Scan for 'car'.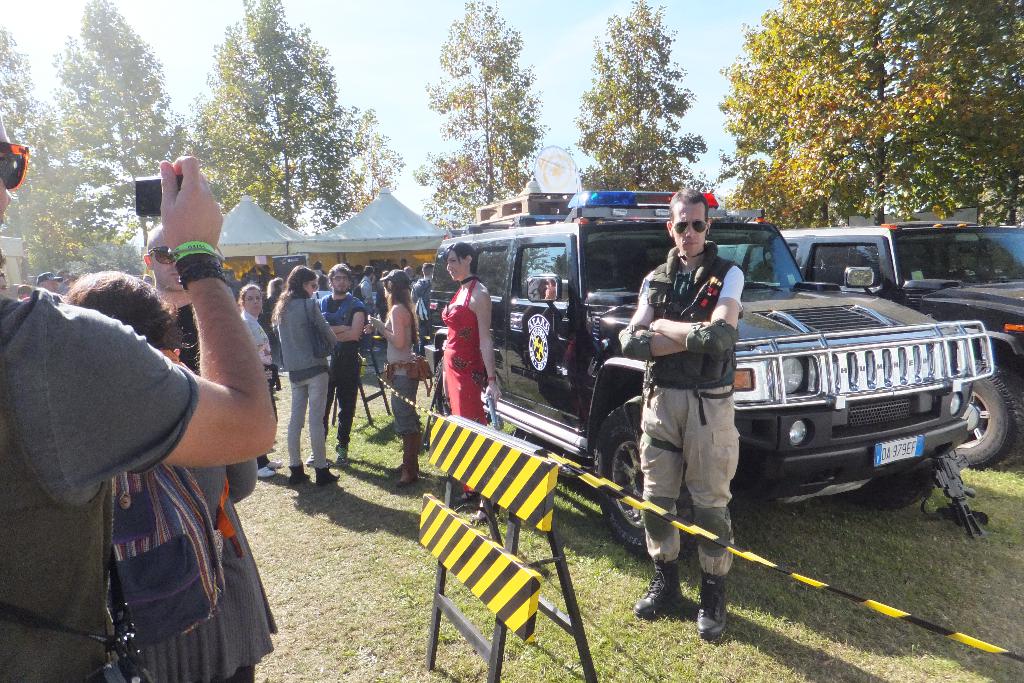
Scan result: crop(724, 225, 1023, 470).
